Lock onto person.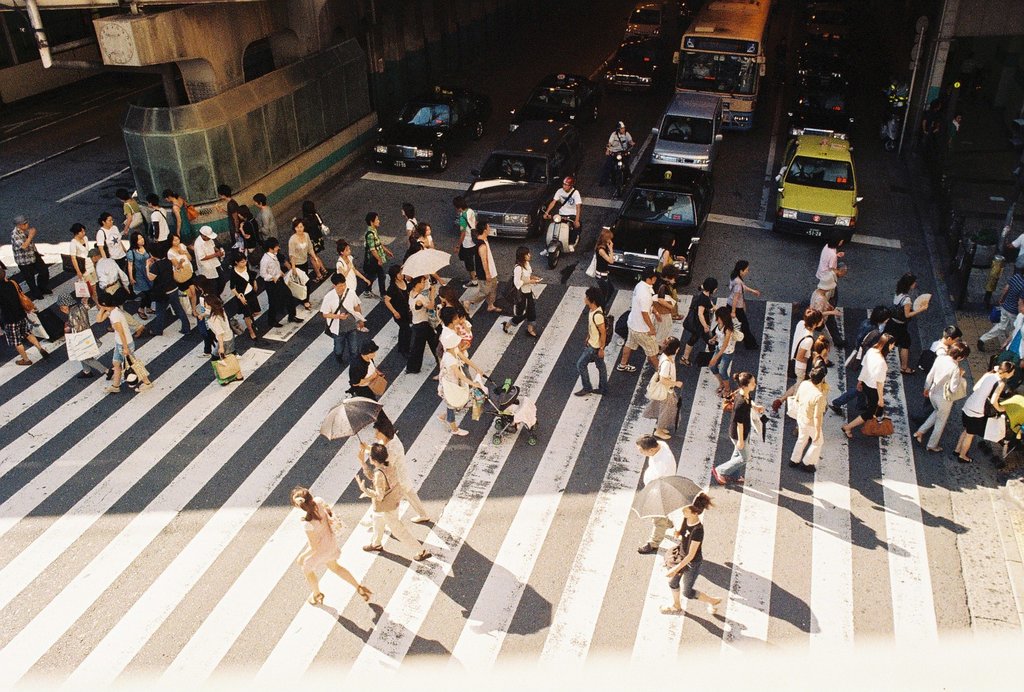
Locked: box(669, 120, 688, 140).
